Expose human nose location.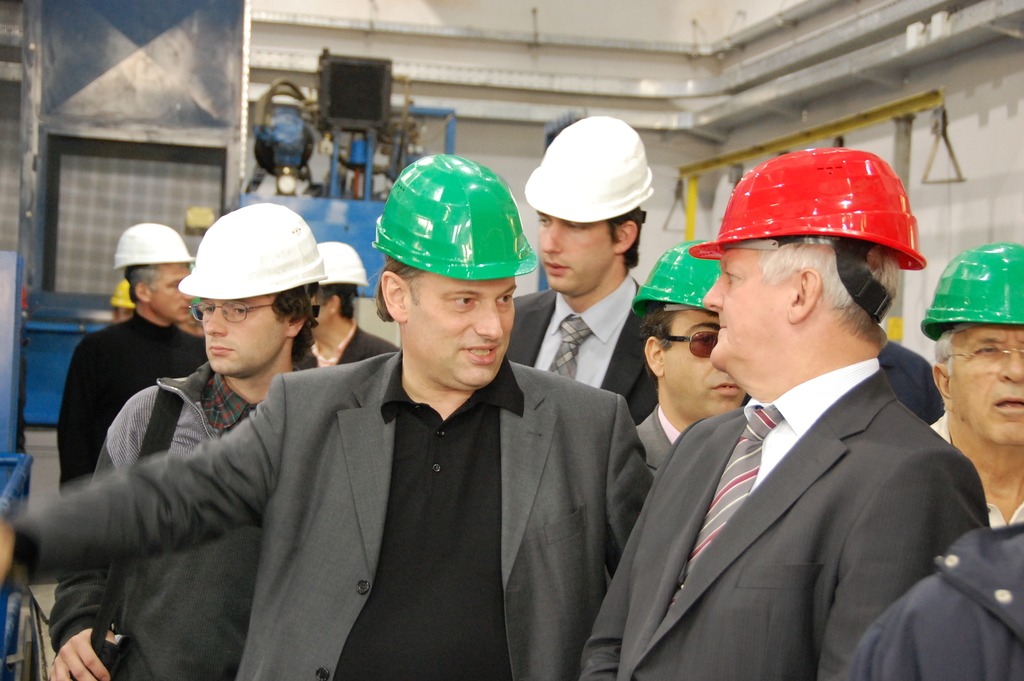
Exposed at [205,305,225,335].
